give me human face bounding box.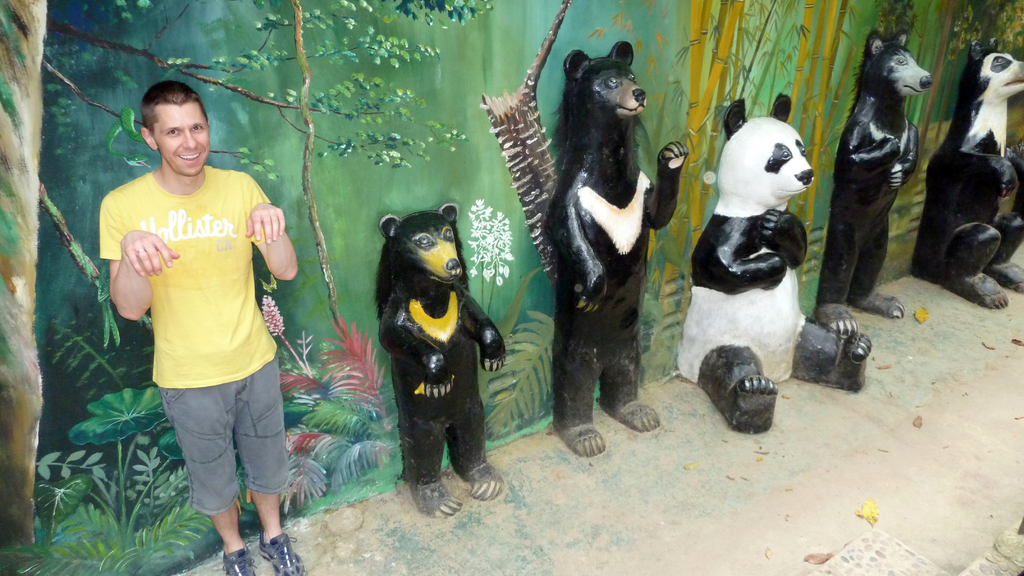
select_region(149, 108, 208, 180).
